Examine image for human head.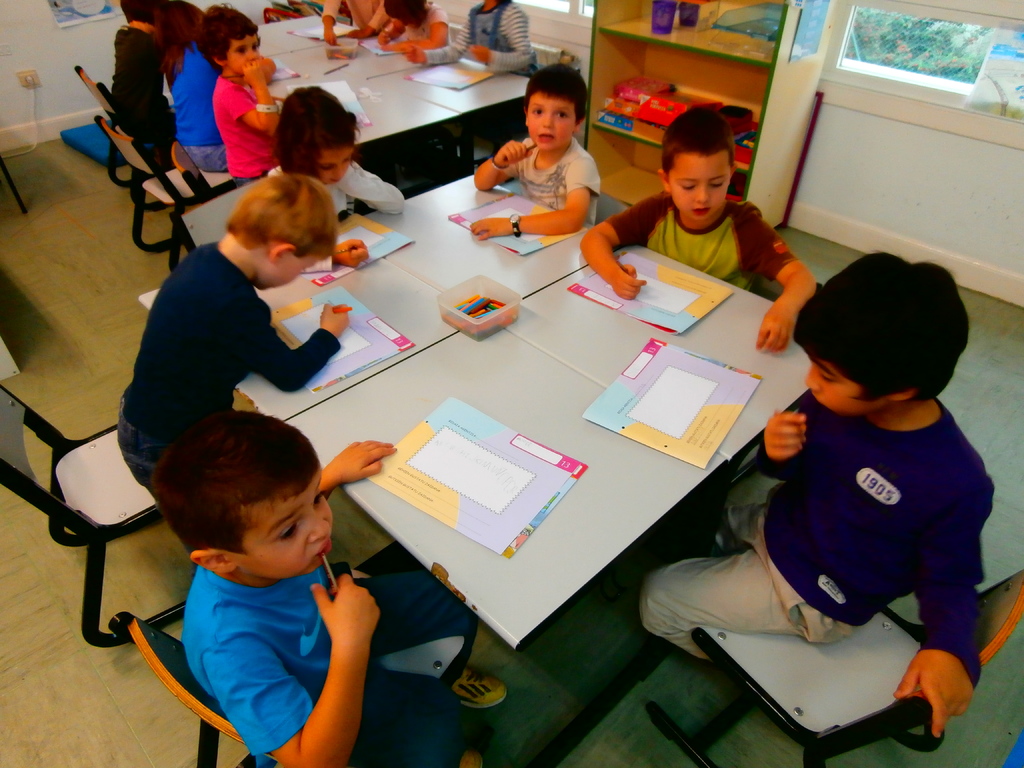
Examination result: 651:106:738:224.
